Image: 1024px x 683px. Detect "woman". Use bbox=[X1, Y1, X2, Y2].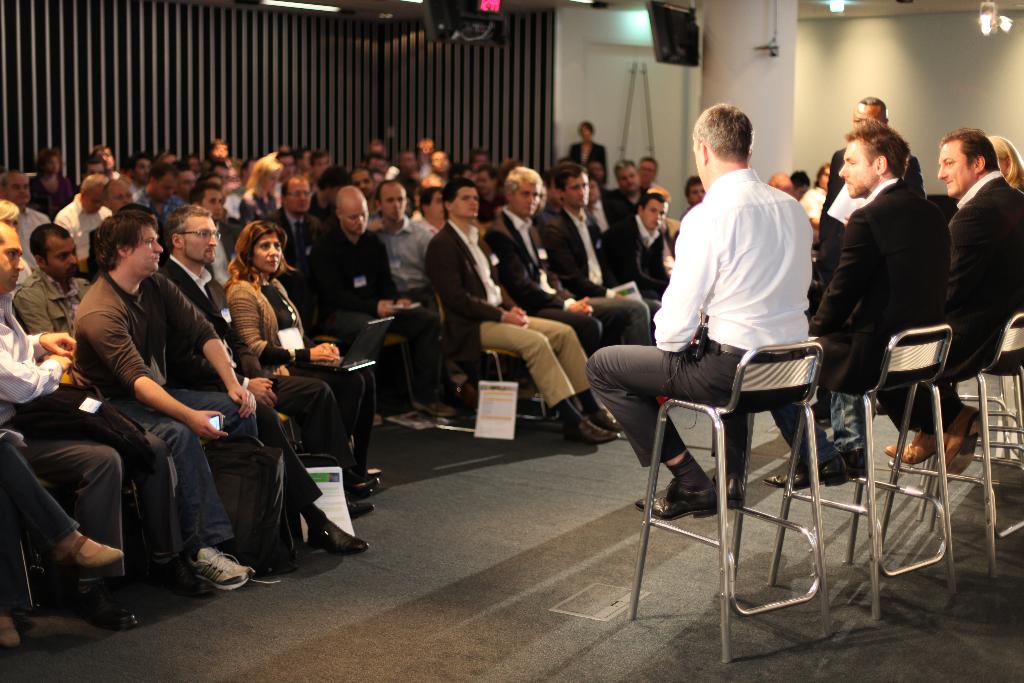
bbox=[239, 156, 285, 222].
